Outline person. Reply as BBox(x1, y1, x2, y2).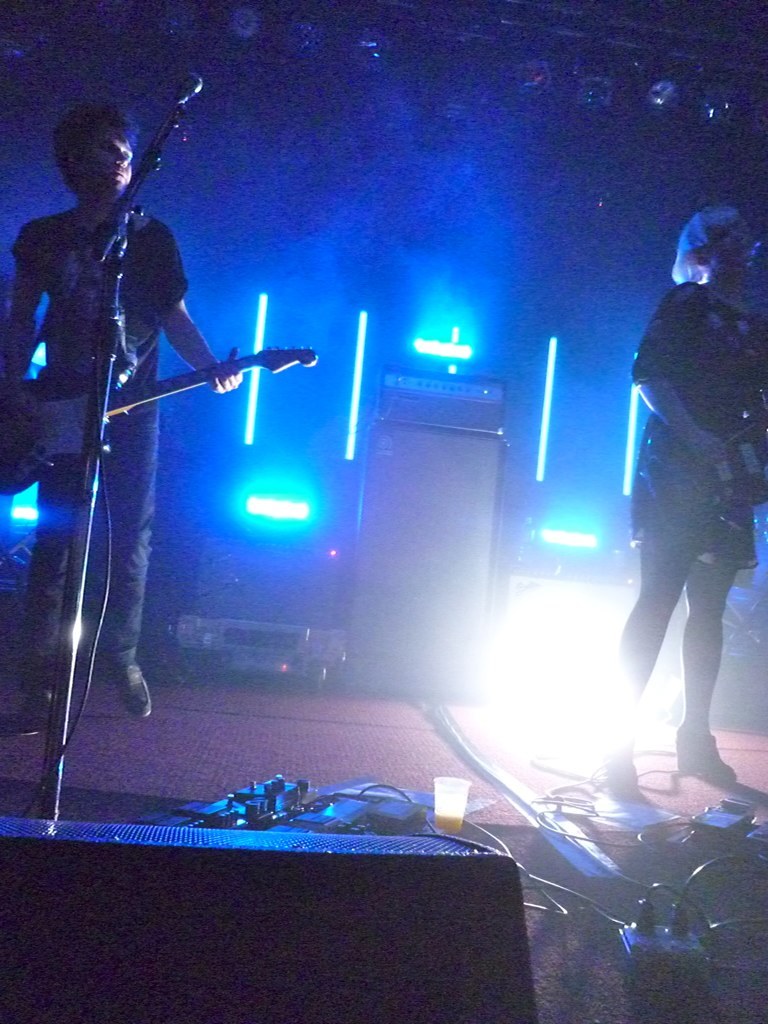
BBox(615, 209, 767, 805).
